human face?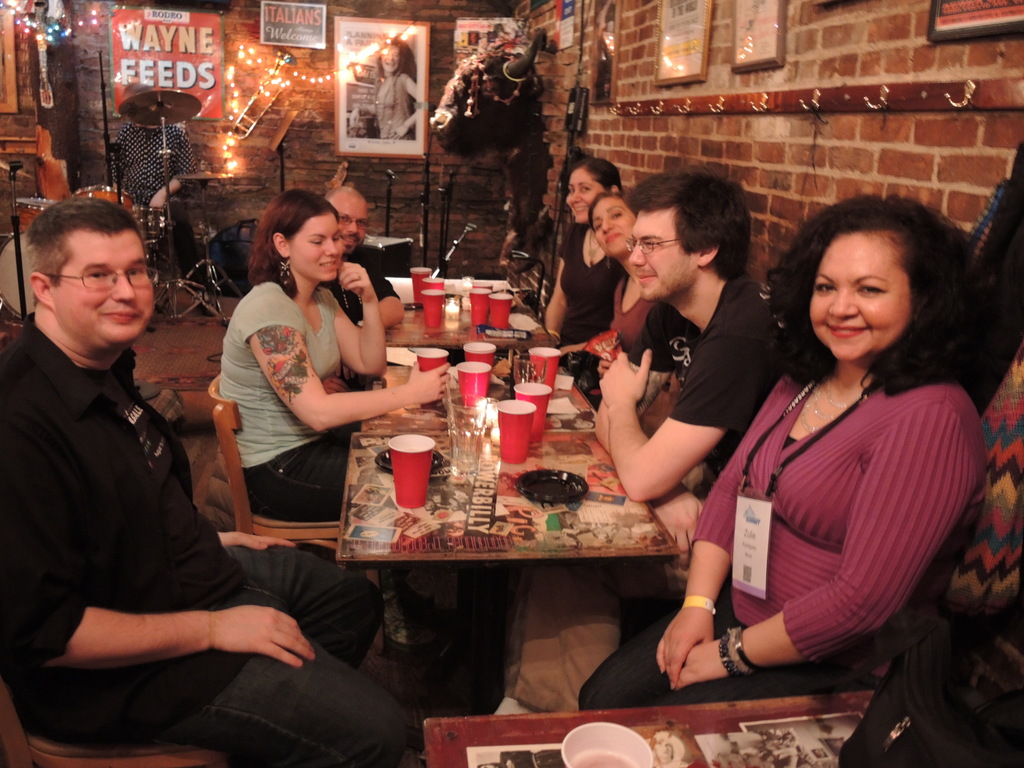
locate(52, 228, 149, 340)
